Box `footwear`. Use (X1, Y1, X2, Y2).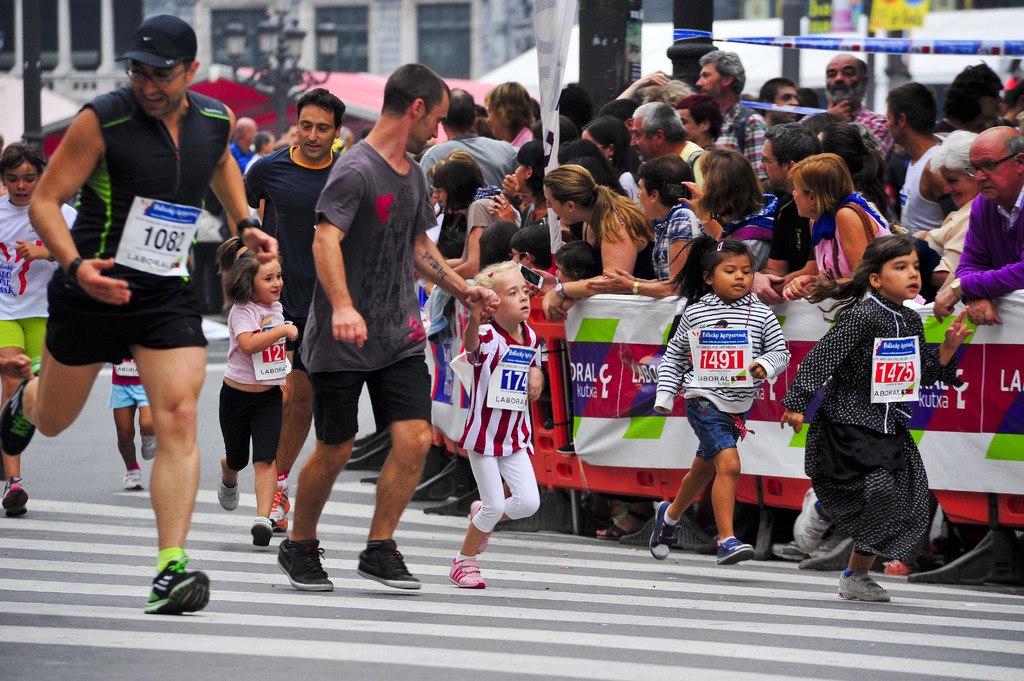
(601, 502, 657, 537).
